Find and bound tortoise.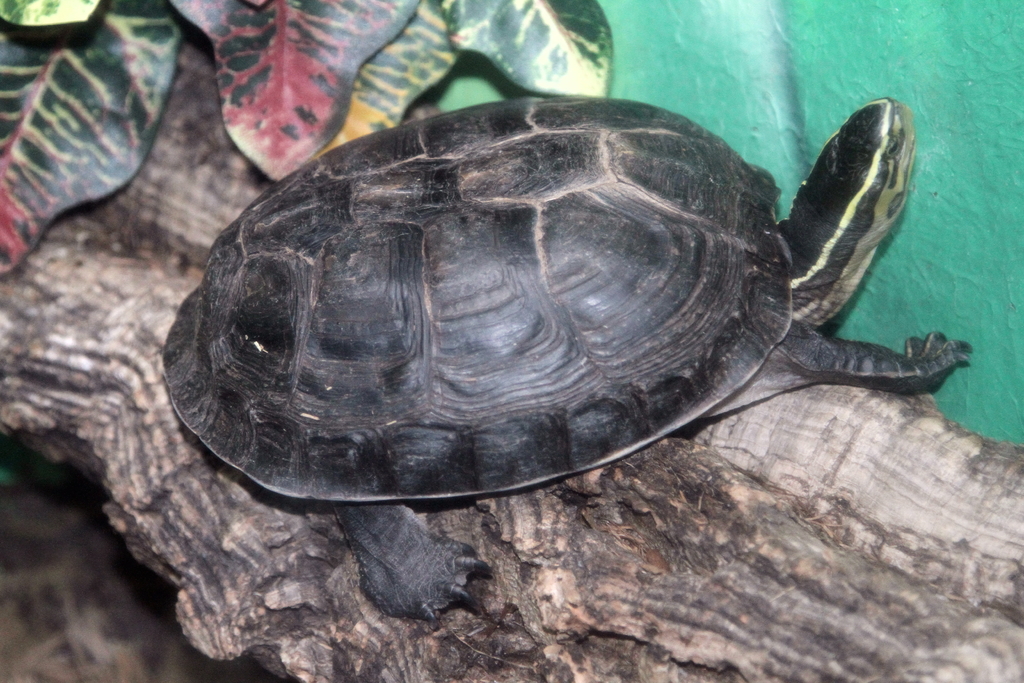
Bound: BBox(156, 94, 972, 621).
